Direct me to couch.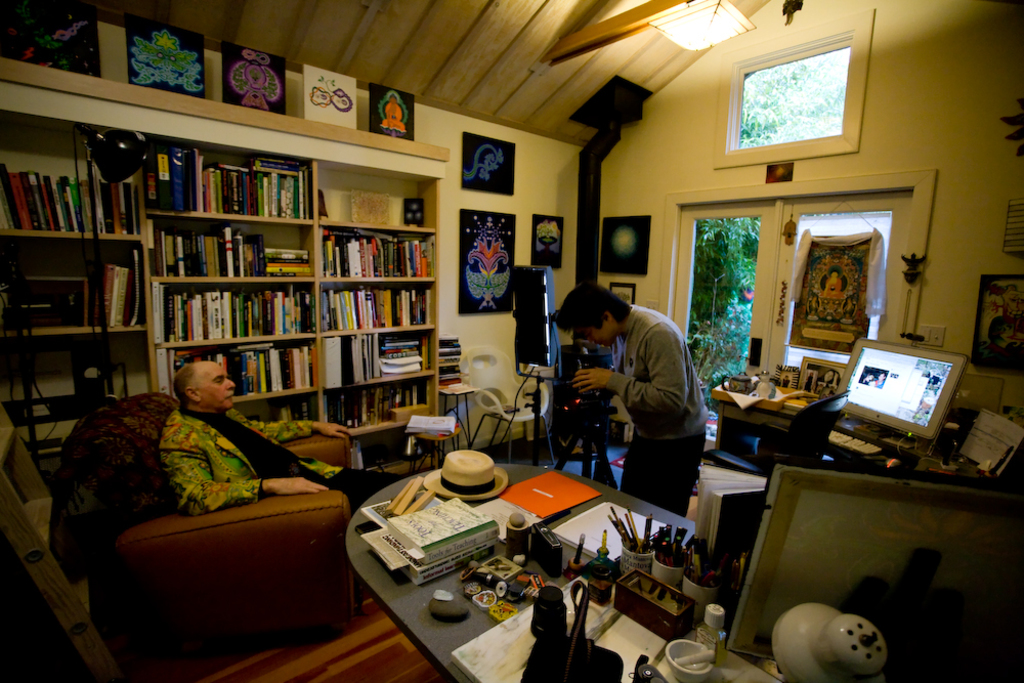
Direction: select_region(42, 374, 386, 639).
